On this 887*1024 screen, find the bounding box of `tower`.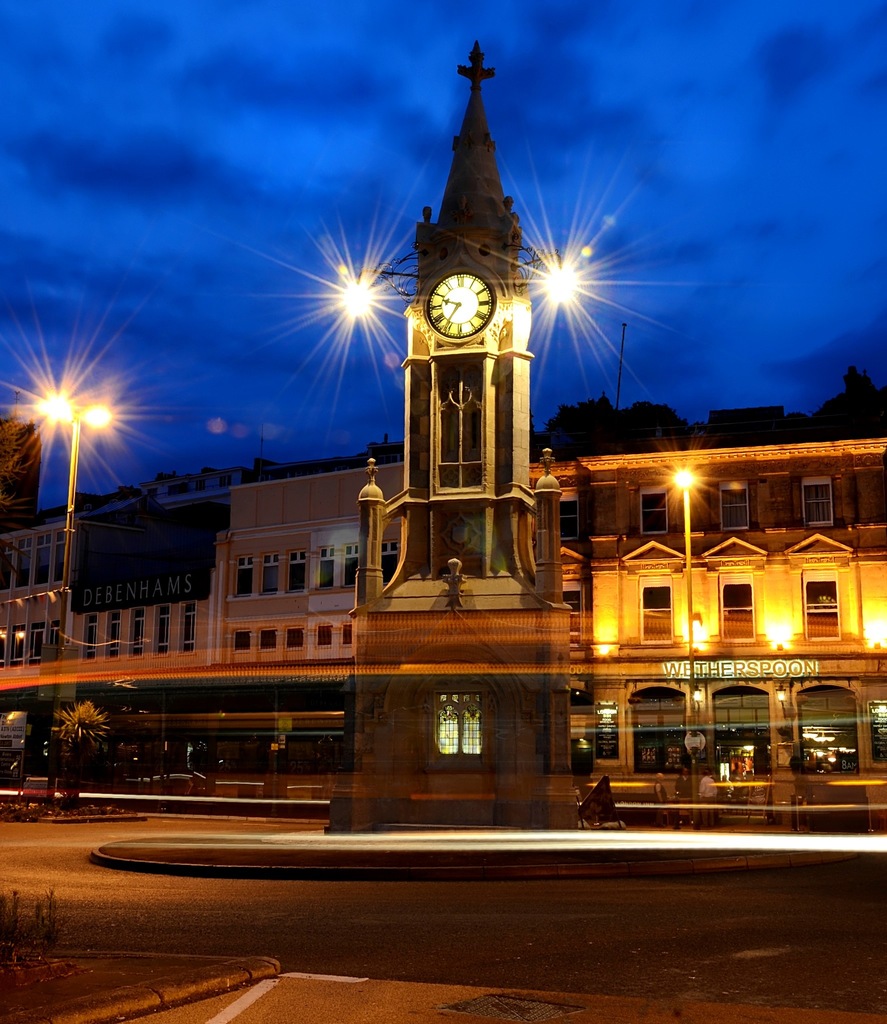
Bounding box: (359,1,580,652).
